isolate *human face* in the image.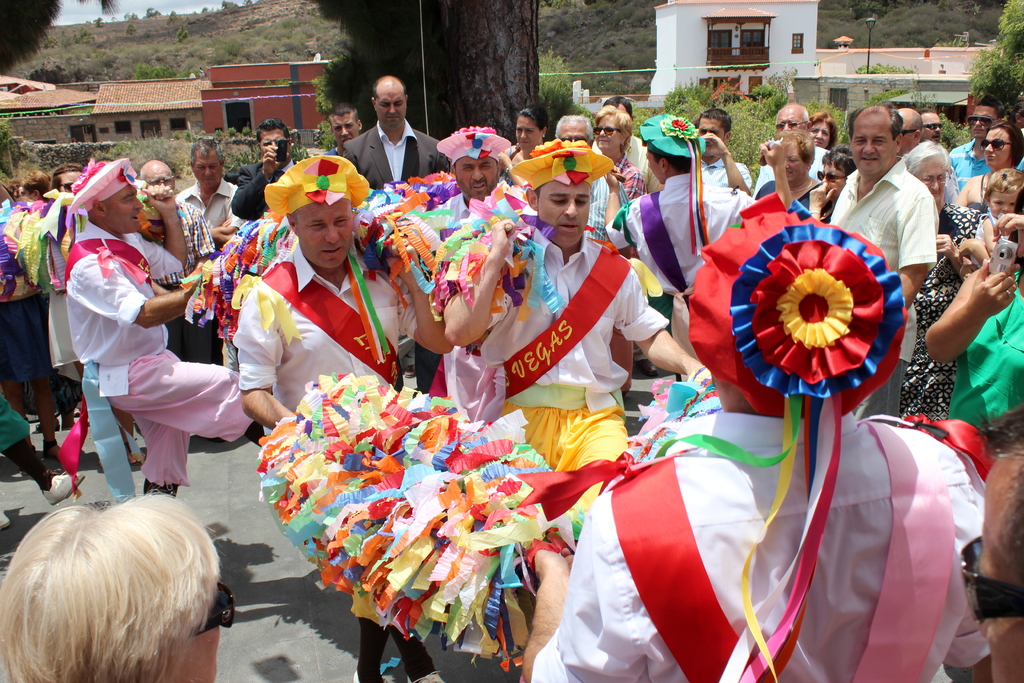
Isolated region: (x1=554, y1=119, x2=591, y2=150).
